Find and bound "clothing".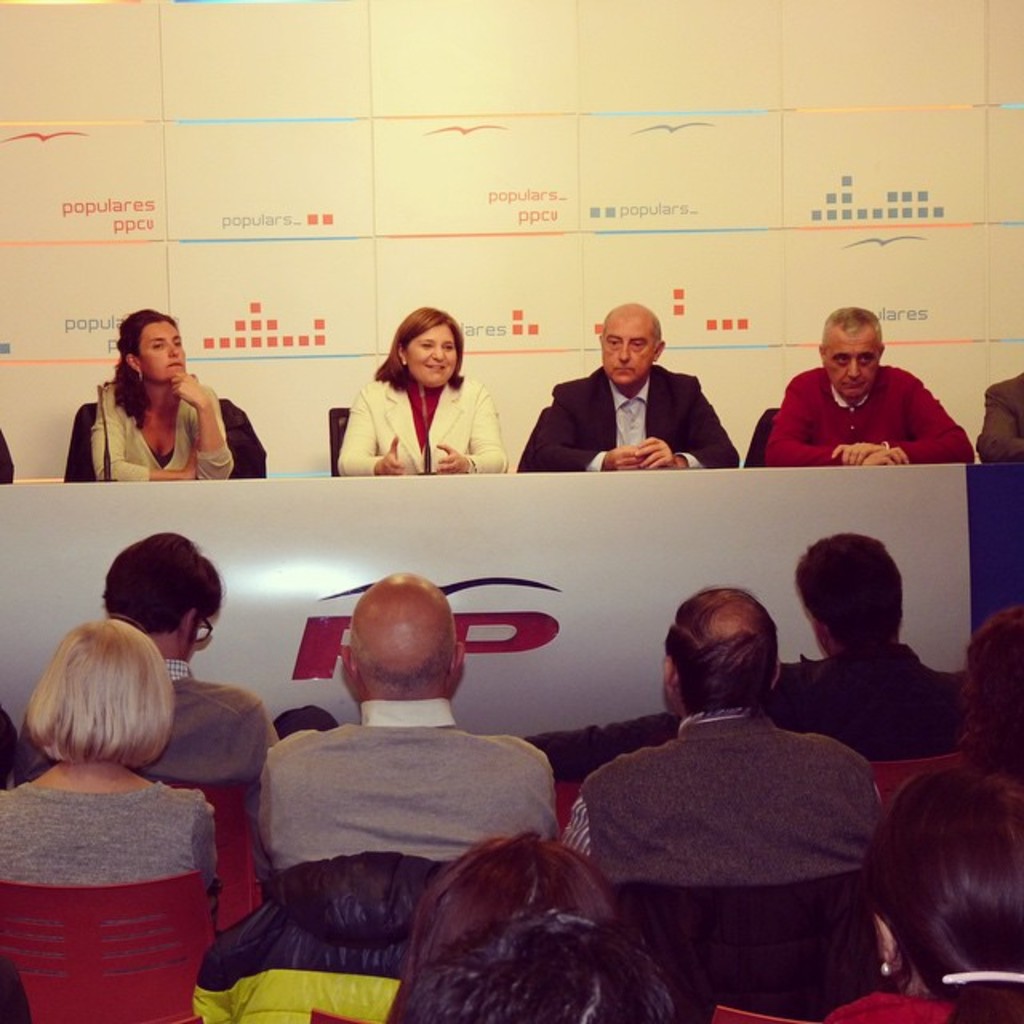
Bound: {"x1": 0, "y1": 781, "x2": 218, "y2": 888}.
